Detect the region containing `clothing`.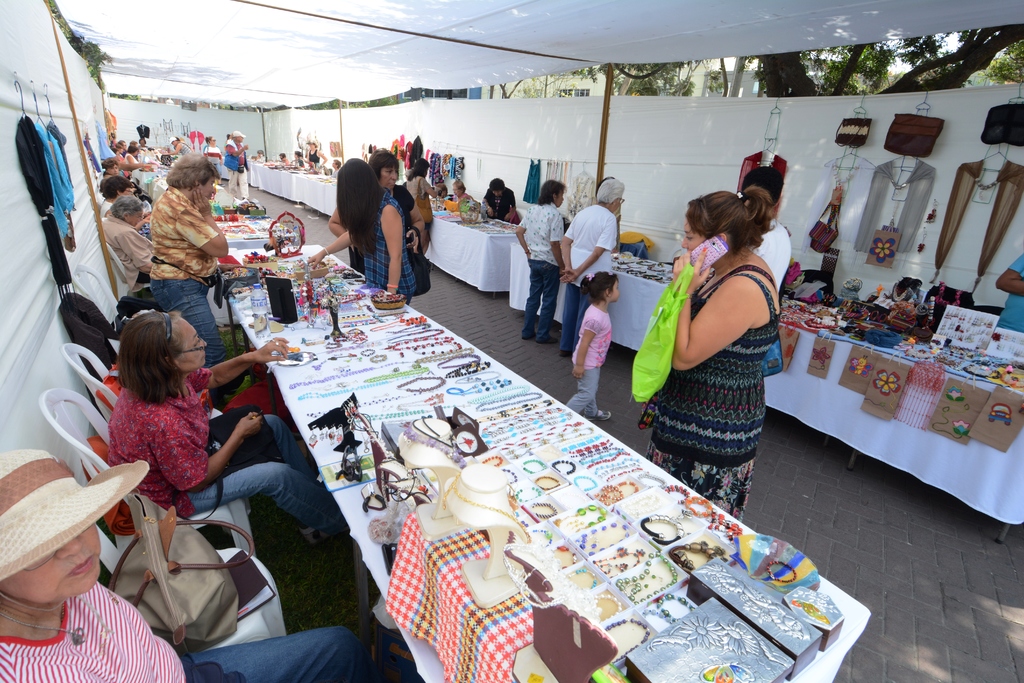
(151, 190, 220, 356).
